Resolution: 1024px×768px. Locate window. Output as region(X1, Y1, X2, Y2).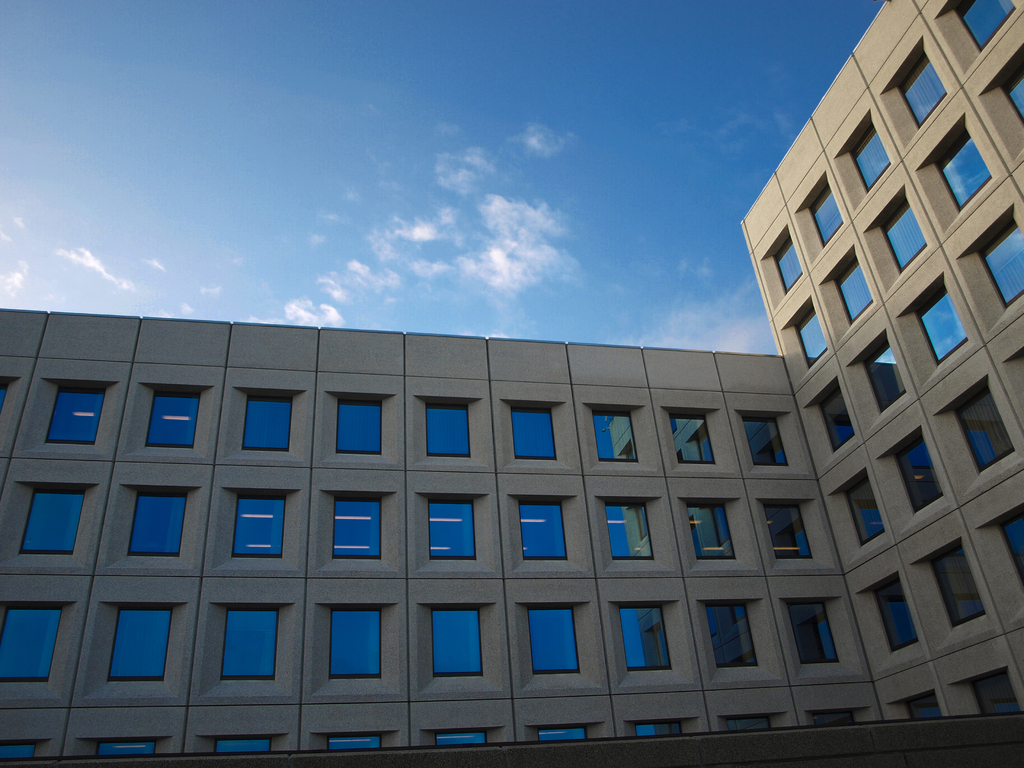
region(1005, 516, 1023, 577).
